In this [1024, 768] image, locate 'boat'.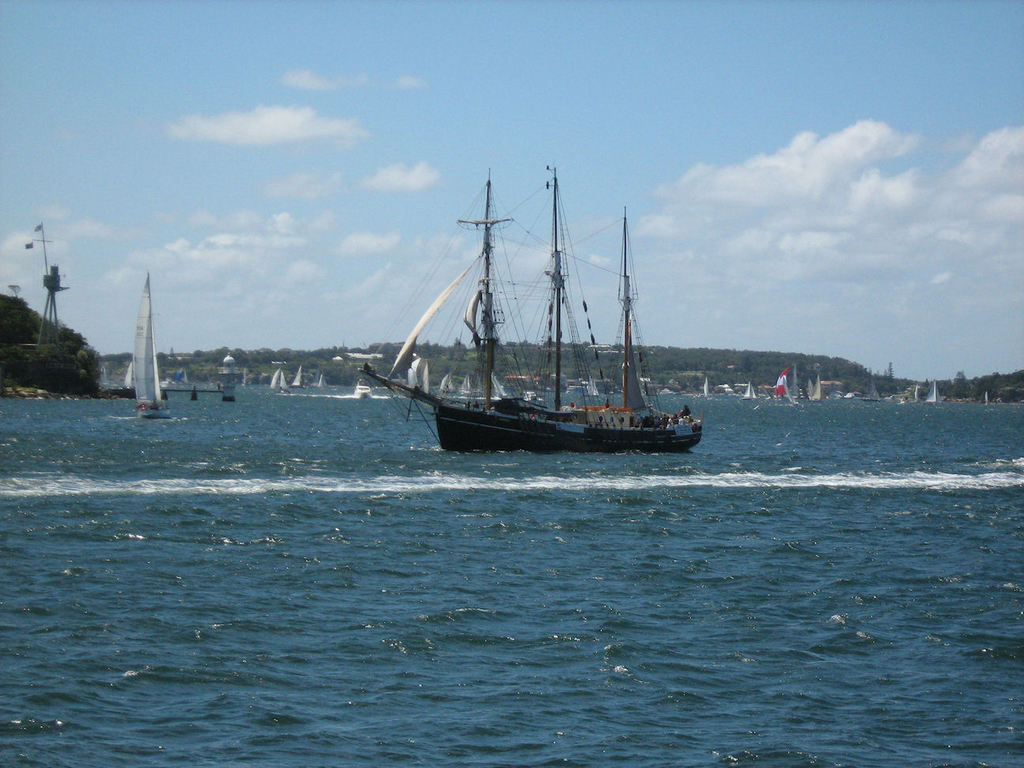
Bounding box: 315/374/325/390.
